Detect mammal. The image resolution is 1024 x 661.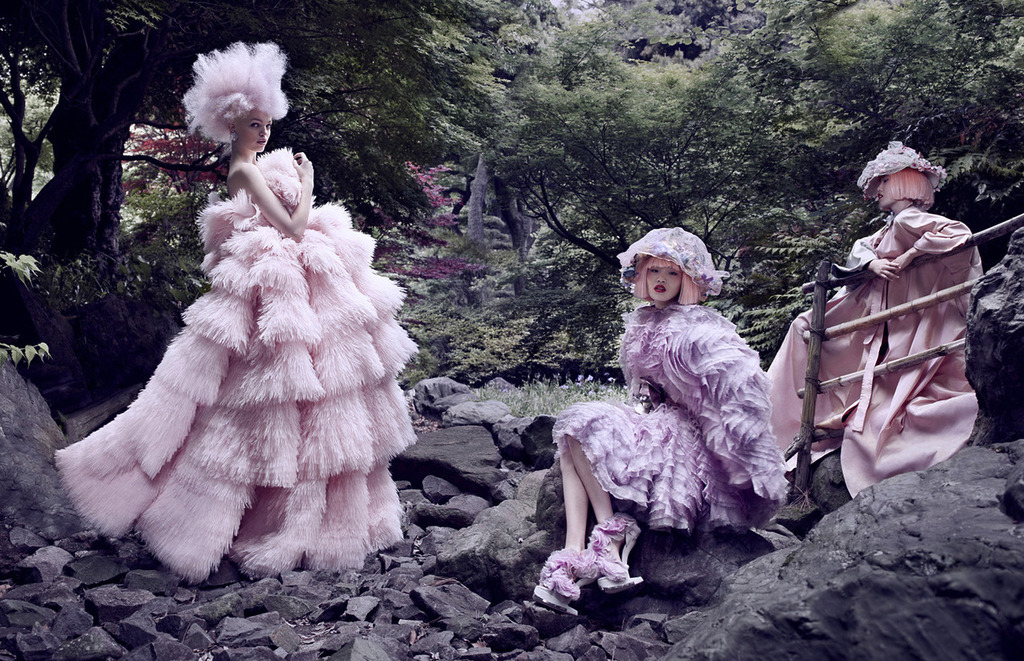
{"left": 54, "top": 62, "right": 419, "bottom": 572}.
